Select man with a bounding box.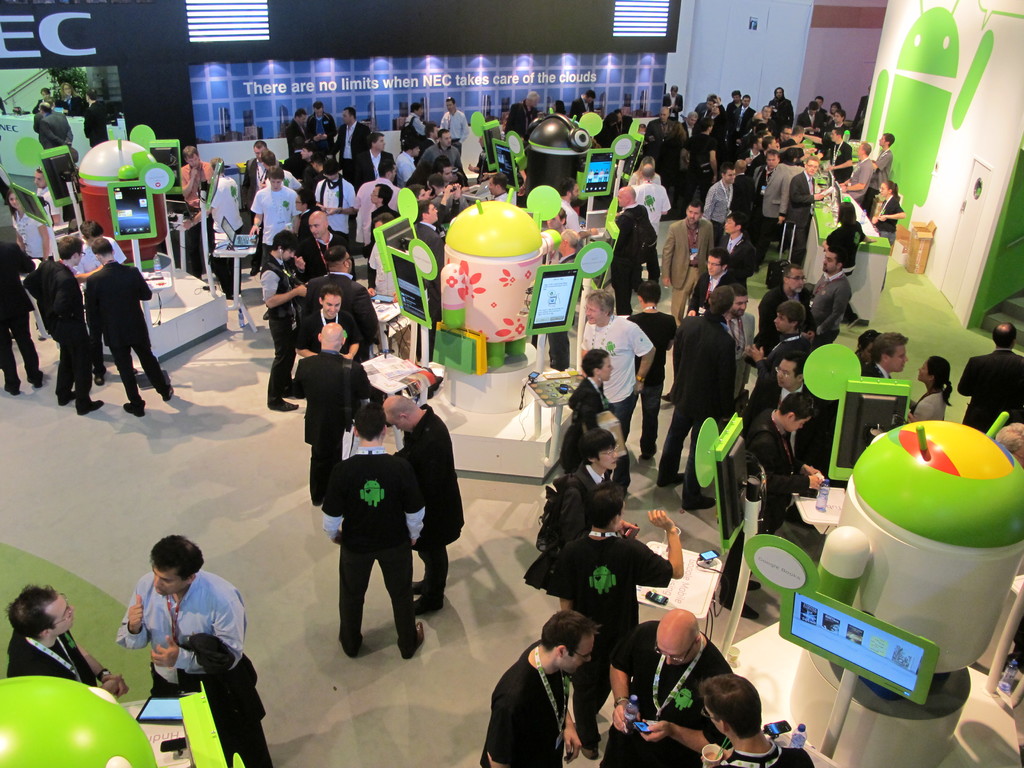
748, 136, 776, 176.
